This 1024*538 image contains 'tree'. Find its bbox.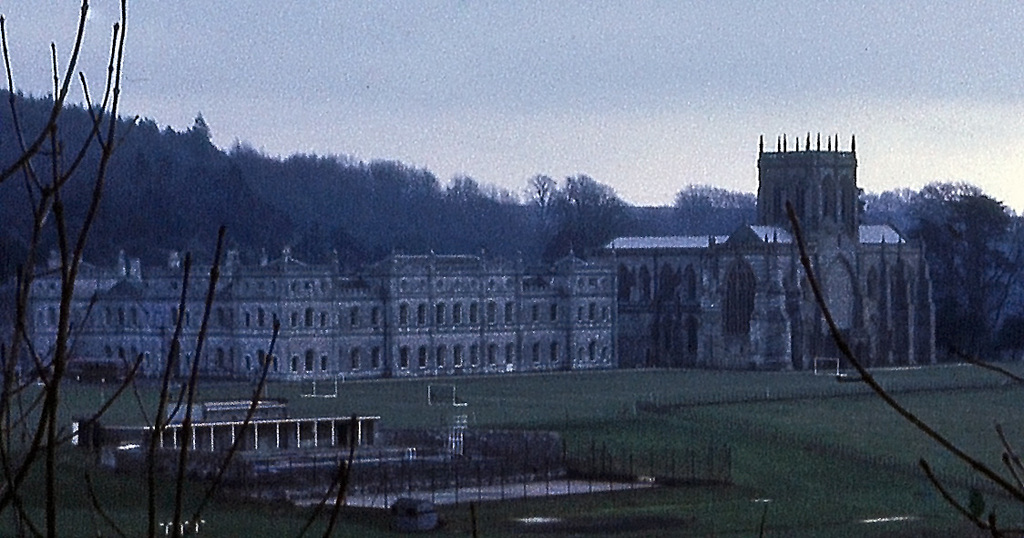
crop(662, 181, 754, 232).
